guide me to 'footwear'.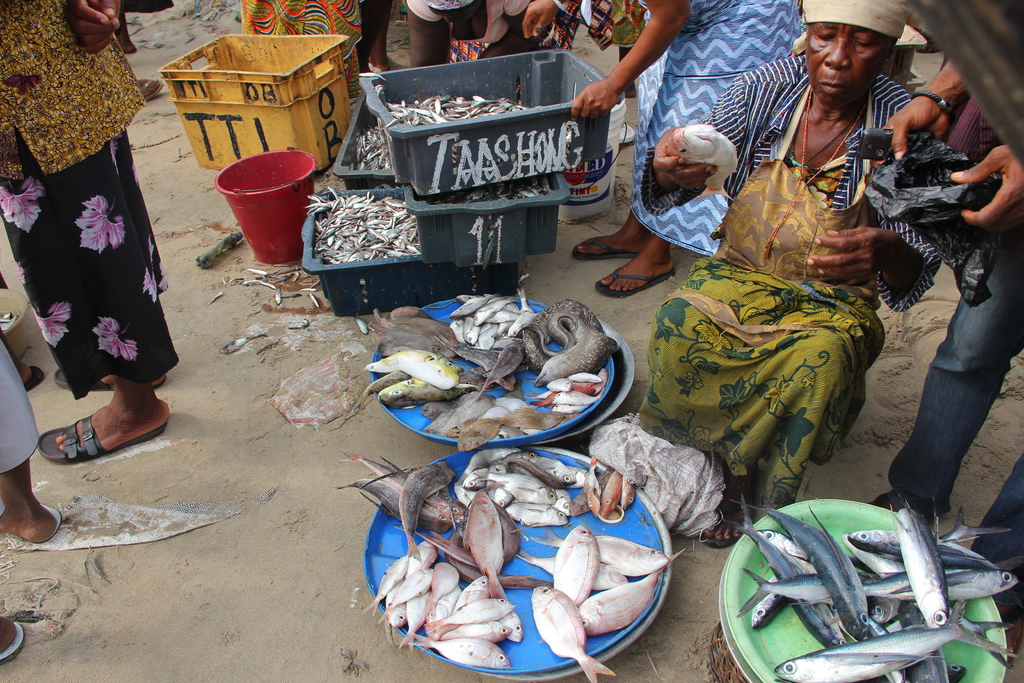
Guidance: bbox(570, 235, 635, 258).
